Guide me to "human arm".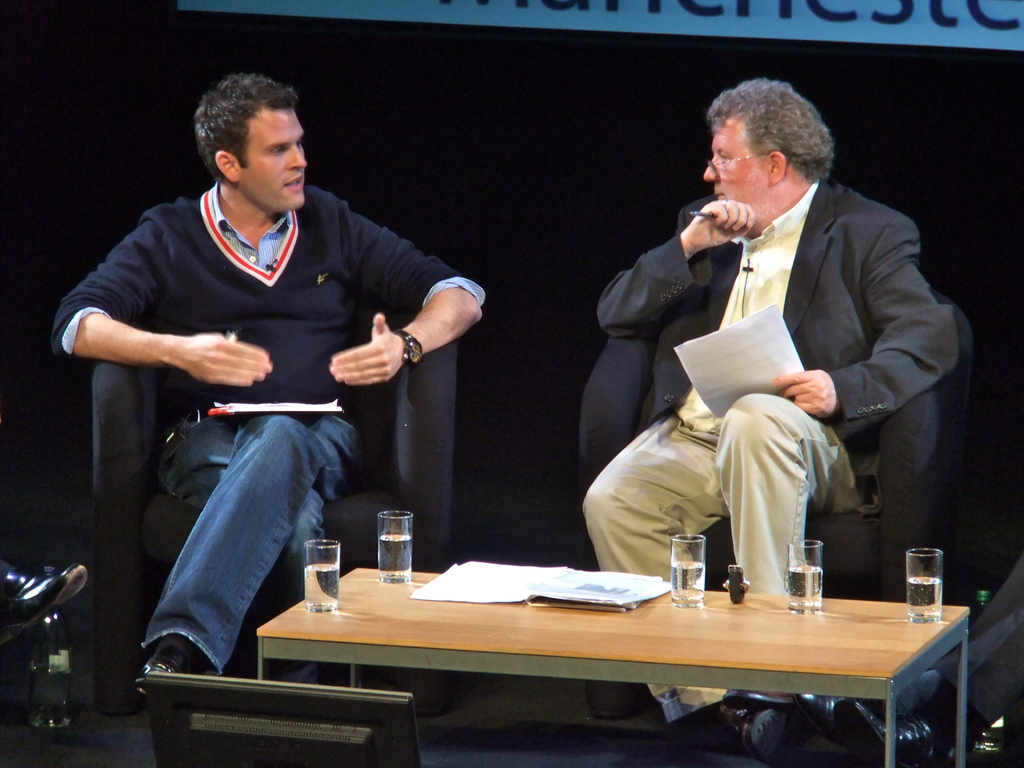
Guidance: bbox=[49, 217, 278, 390].
